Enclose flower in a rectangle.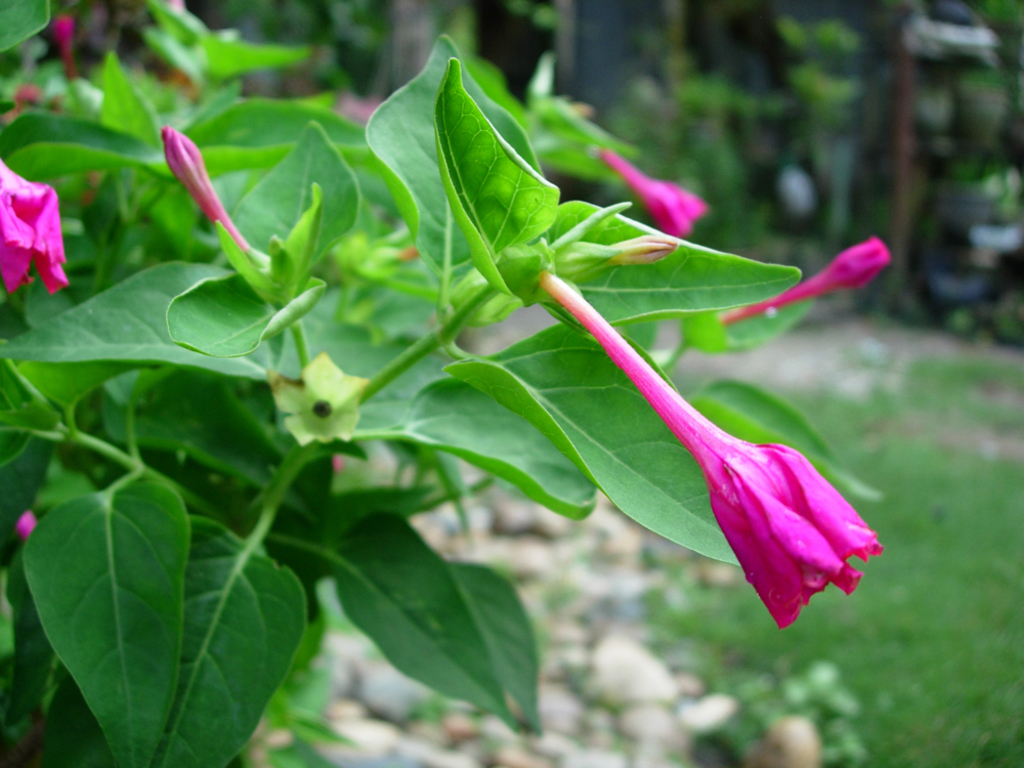
BBox(155, 127, 254, 250).
